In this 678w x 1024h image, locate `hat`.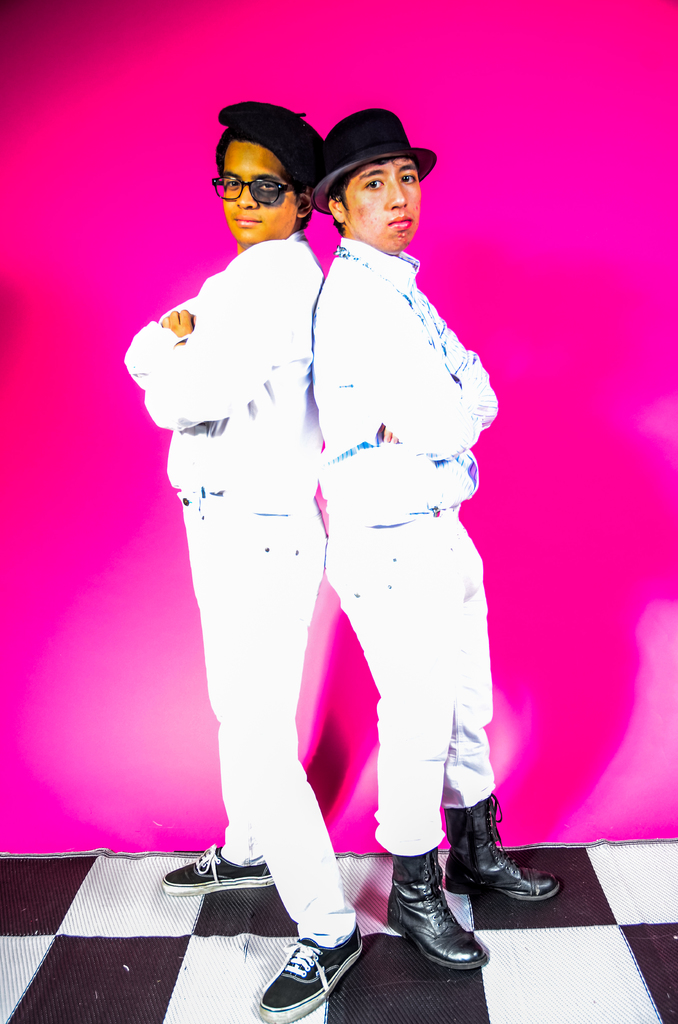
Bounding box: rect(312, 108, 435, 218).
